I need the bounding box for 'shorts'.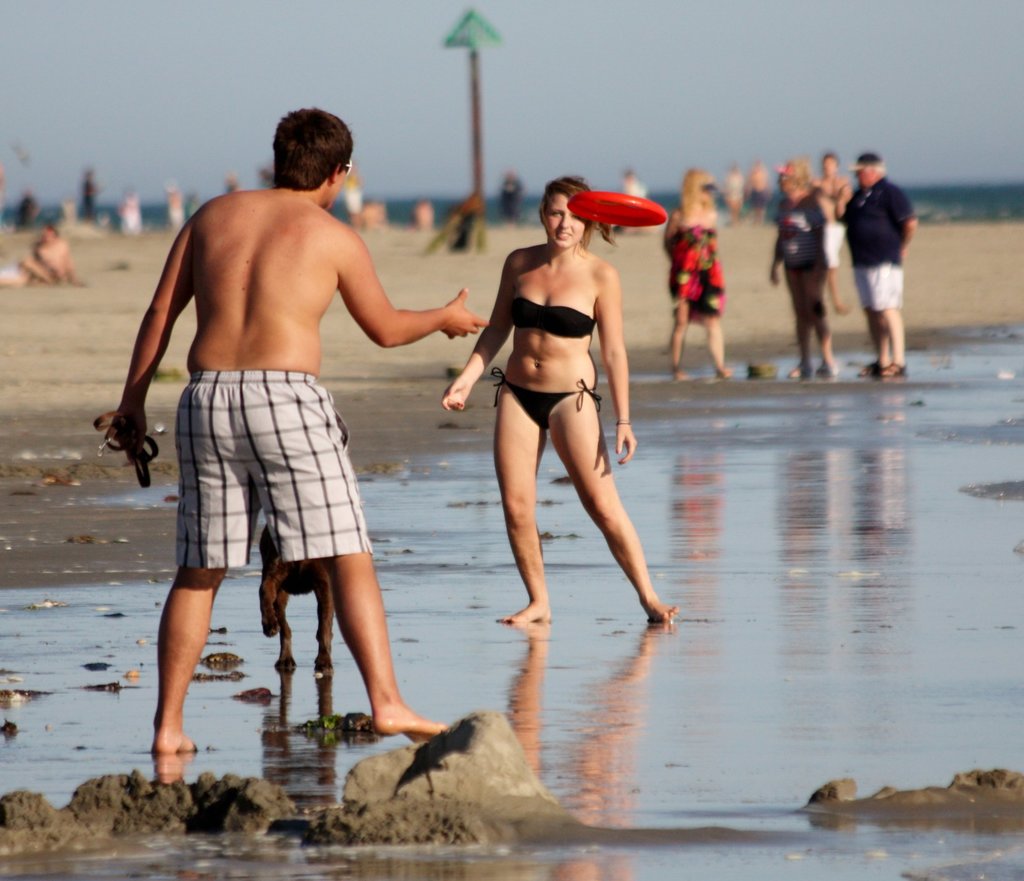
Here it is: x1=152 y1=391 x2=364 y2=594.
